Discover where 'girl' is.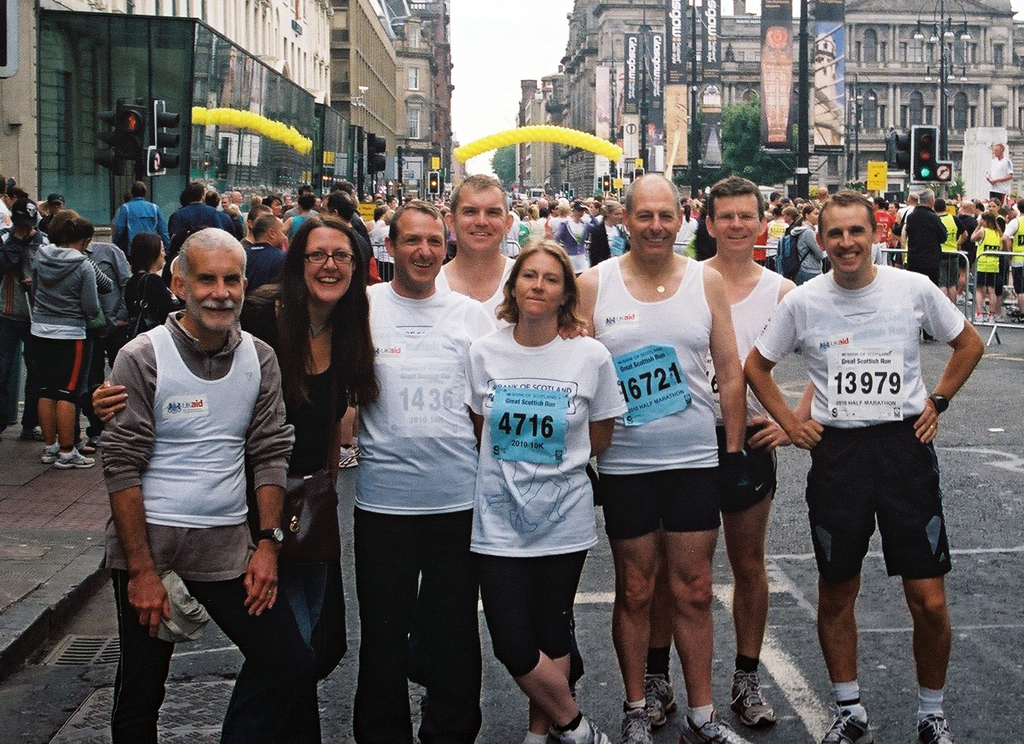
Discovered at x1=88 y1=211 x2=373 y2=678.
